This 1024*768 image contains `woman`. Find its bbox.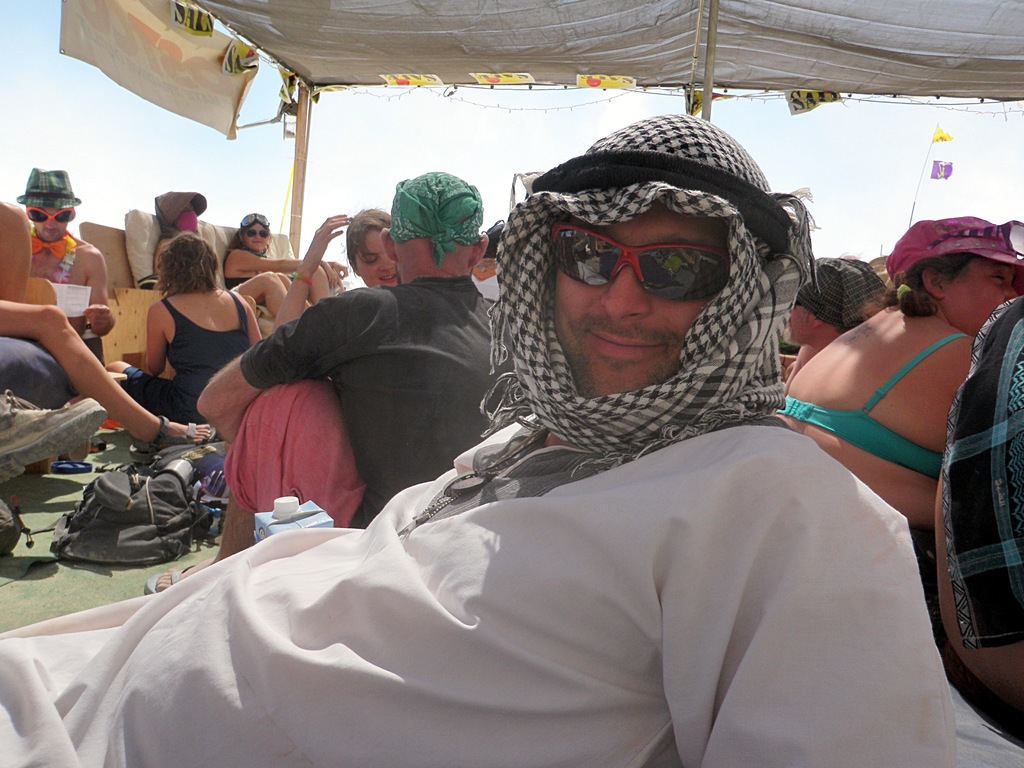
(x1=95, y1=225, x2=260, y2=450).
